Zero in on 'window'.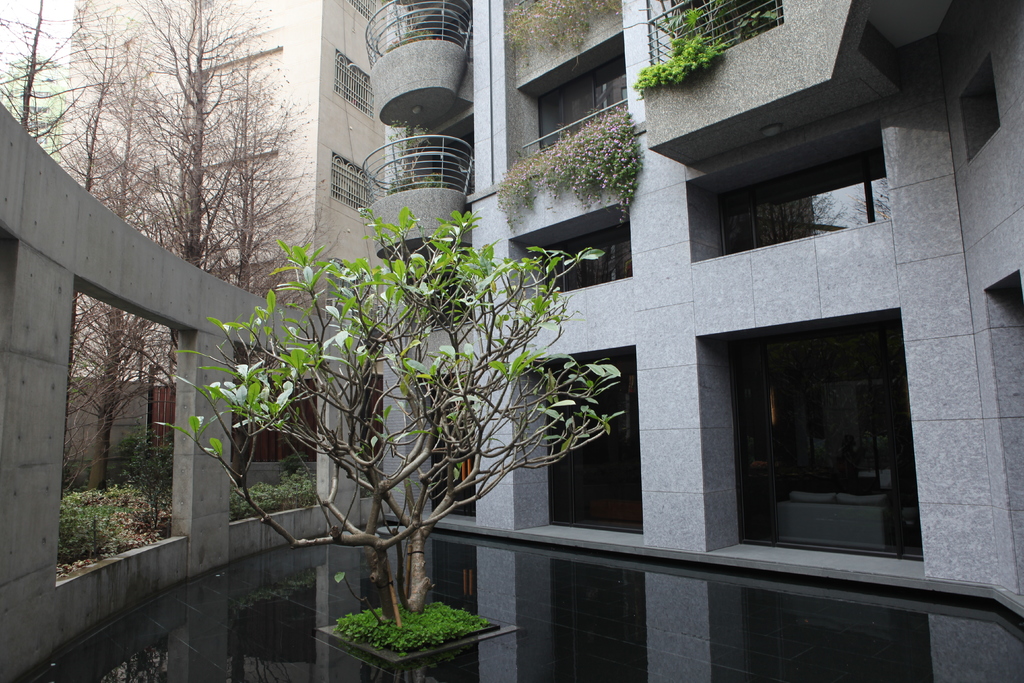
Zeroed in: 519, 30, 630, 164.
